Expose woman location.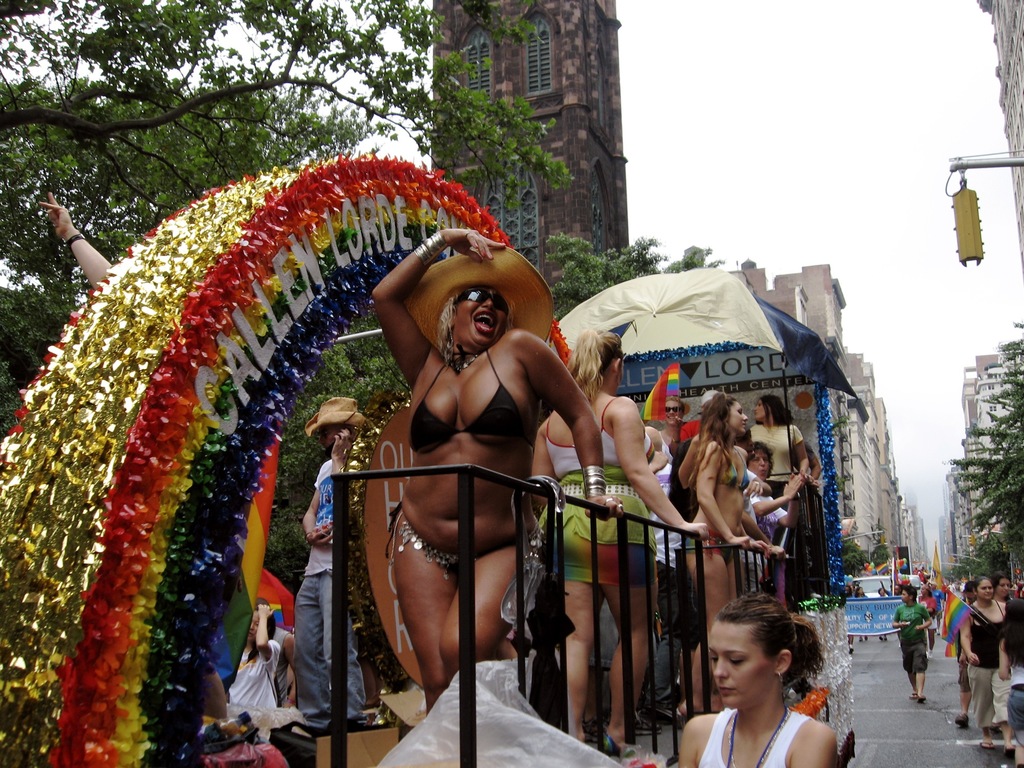
Exposed at [369, 225, 620, 706].
